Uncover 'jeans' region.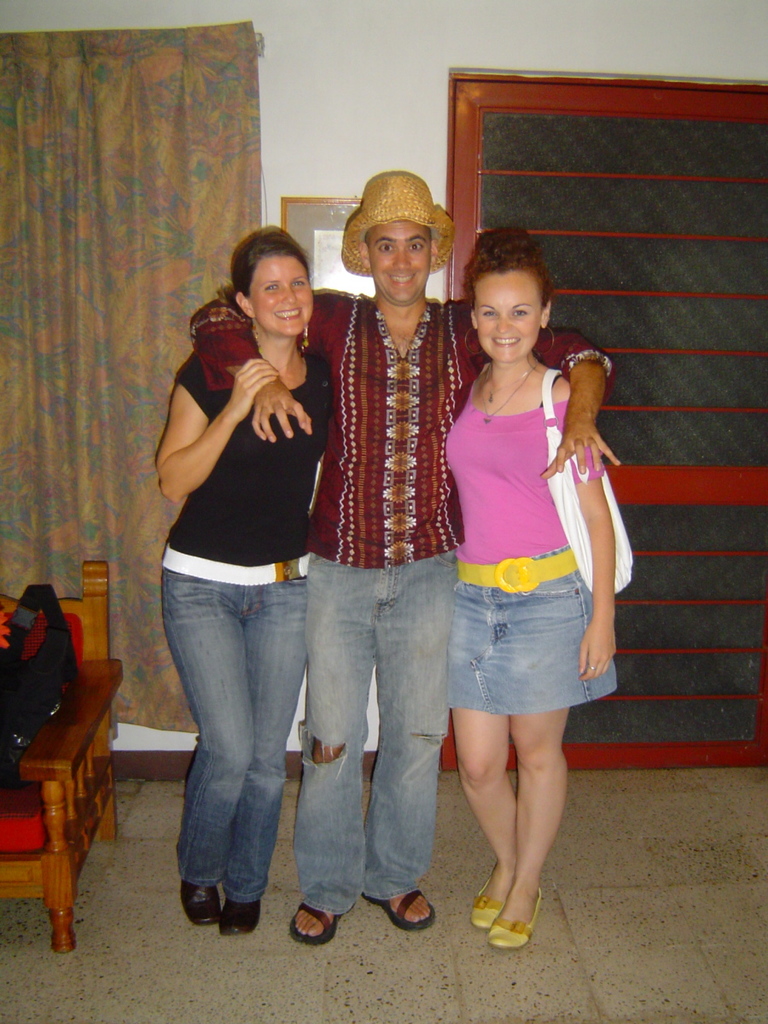
Uncovered: 436, 573, 614, 724.
